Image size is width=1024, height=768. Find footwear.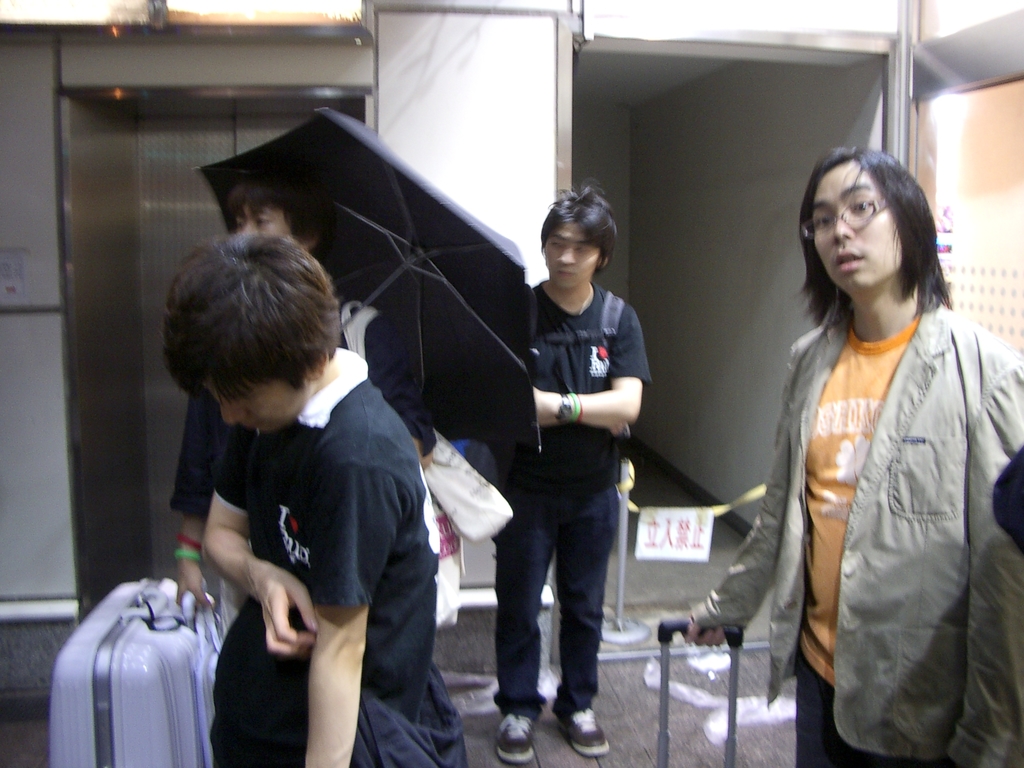
535, 671, 611, 748.
